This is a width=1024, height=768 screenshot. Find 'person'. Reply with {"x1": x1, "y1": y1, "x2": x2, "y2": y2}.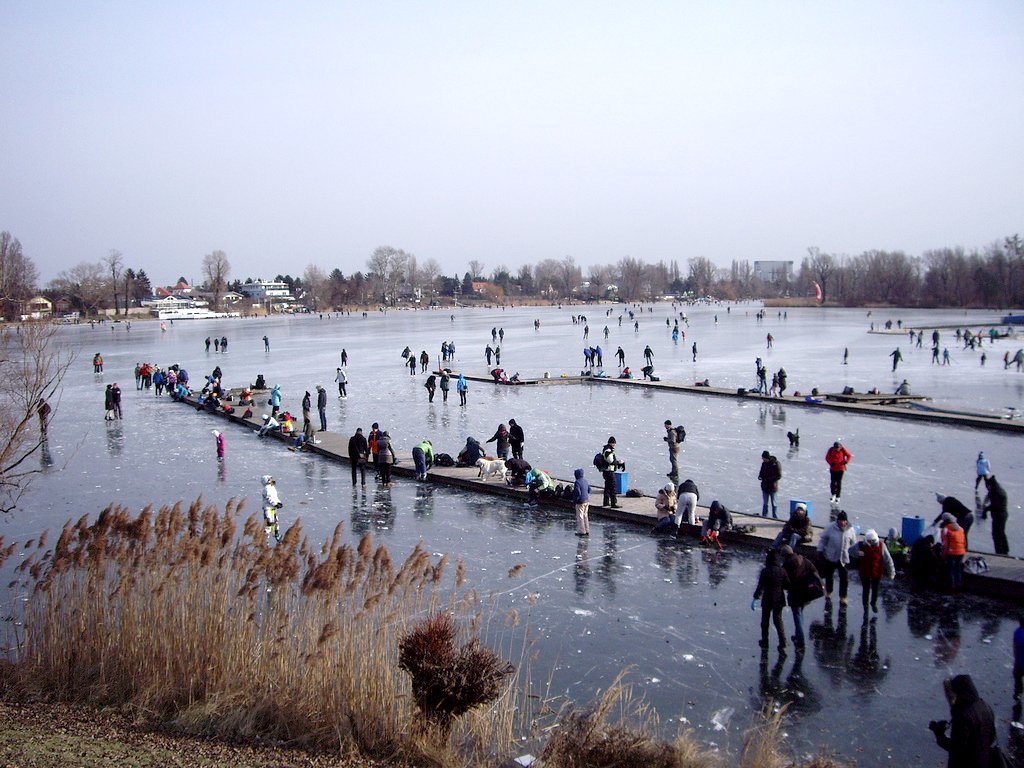
{"x1": 702, "y1": 497, "x2": 739, "y2": 552}.
